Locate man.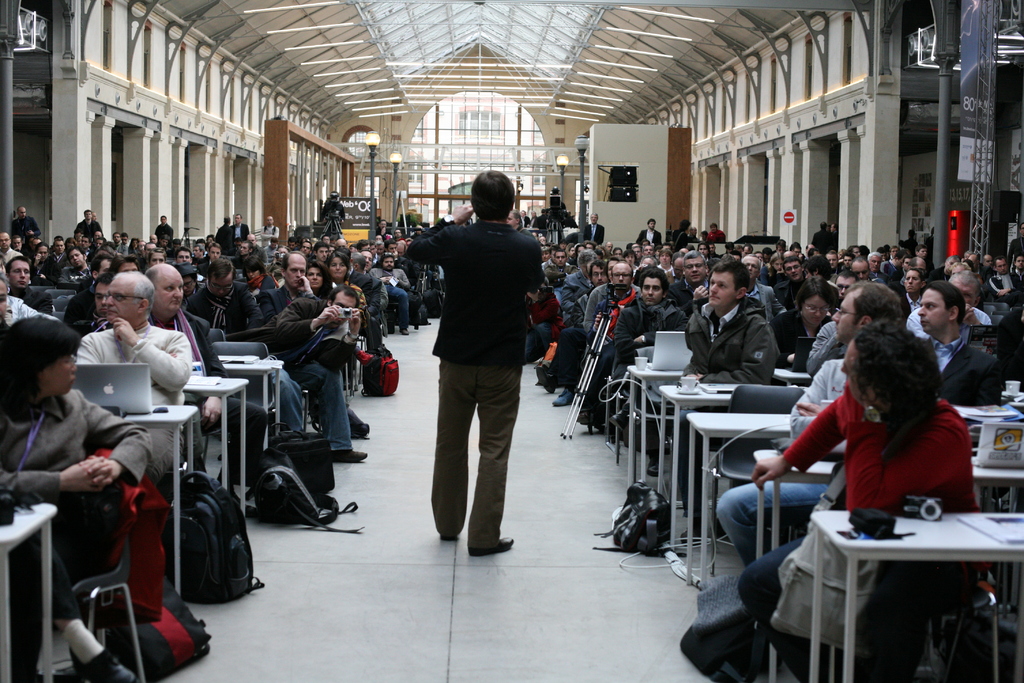
Bounding box: region(636, 217, 663, 247).
